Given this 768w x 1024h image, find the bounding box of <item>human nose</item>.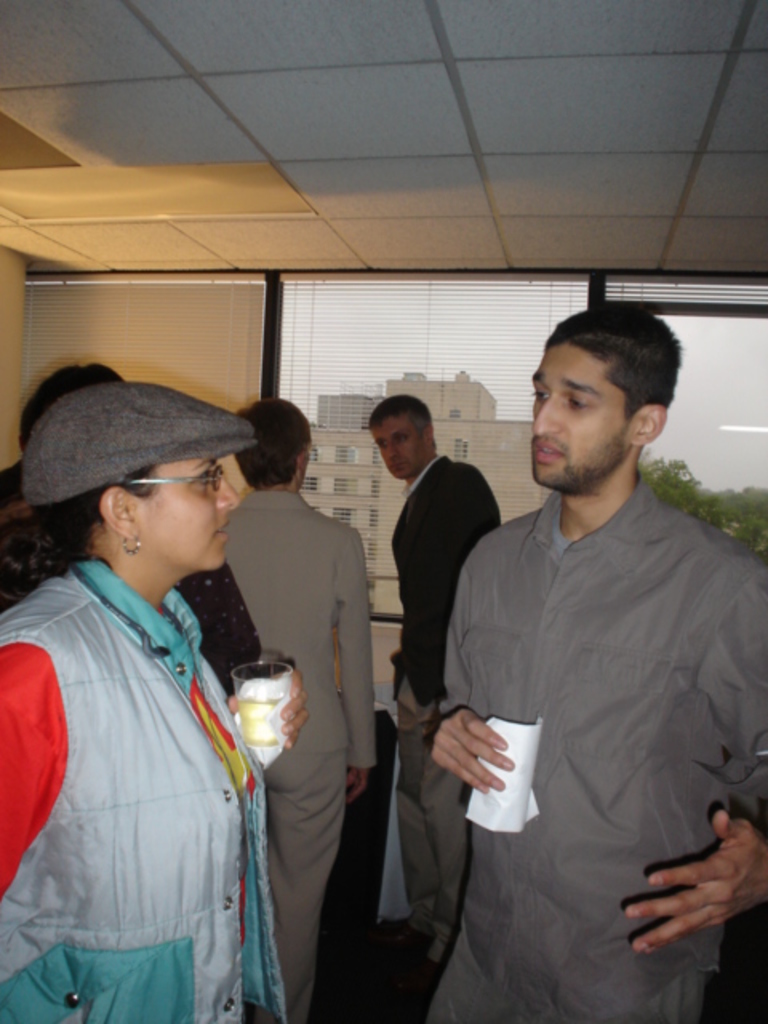
locate(211, 470, 245, 515).
